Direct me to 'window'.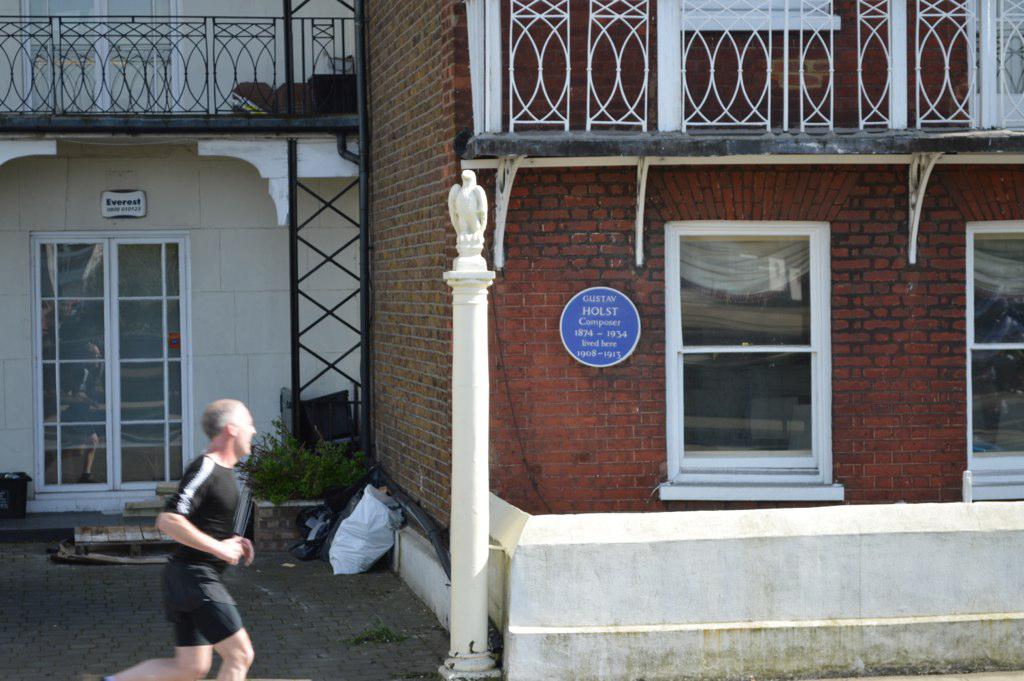
Direction: (636,218,845,511).
